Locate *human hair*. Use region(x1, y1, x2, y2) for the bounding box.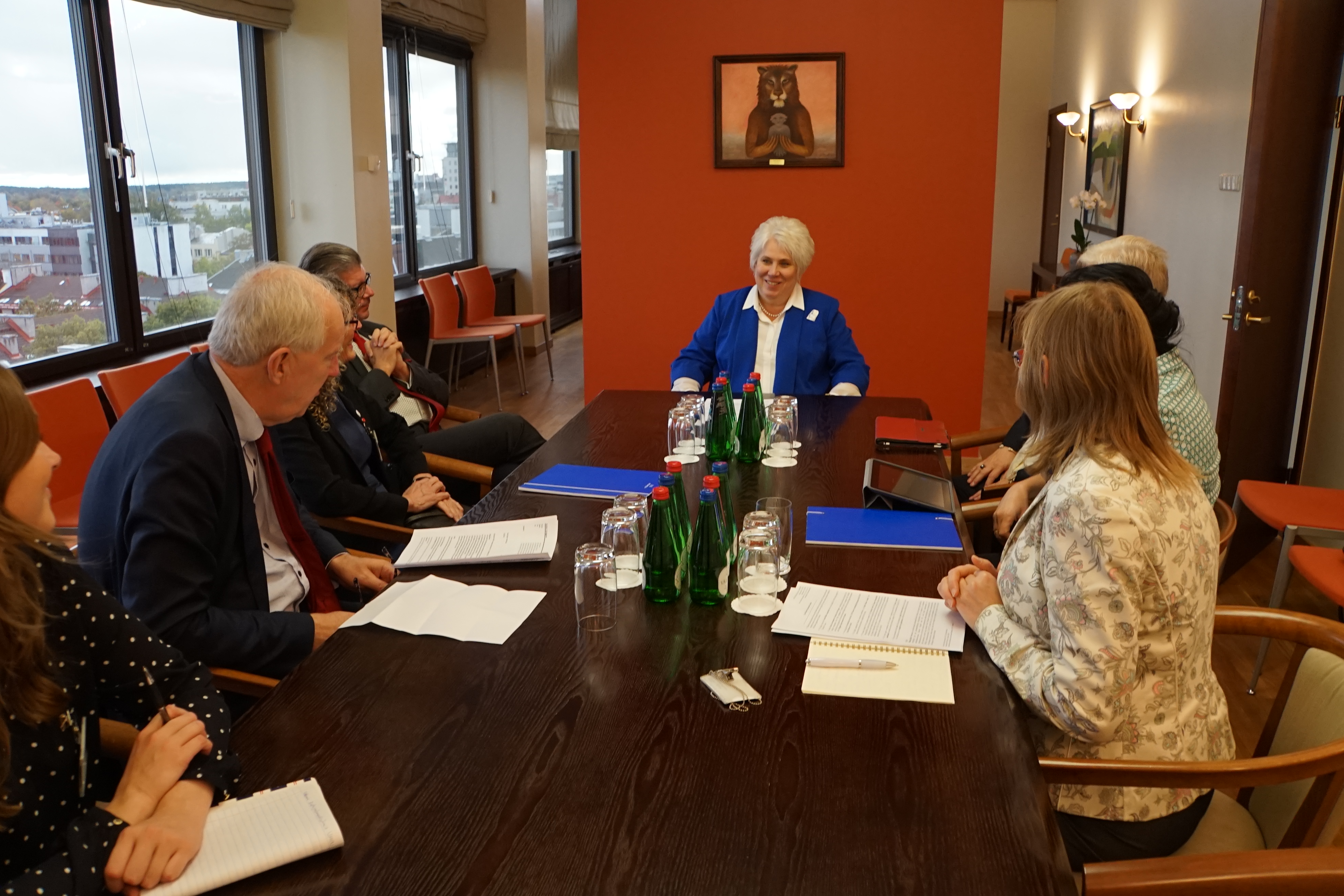
region(368, 79, 398, 99).
